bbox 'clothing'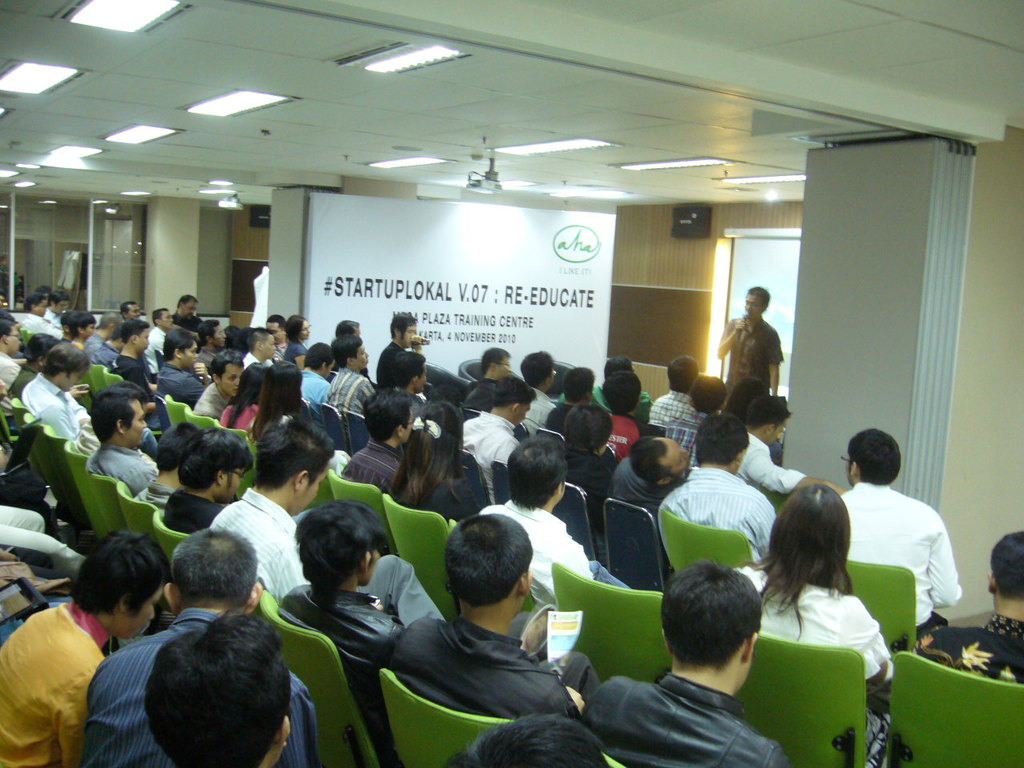
[274, 581, 397, 767]
